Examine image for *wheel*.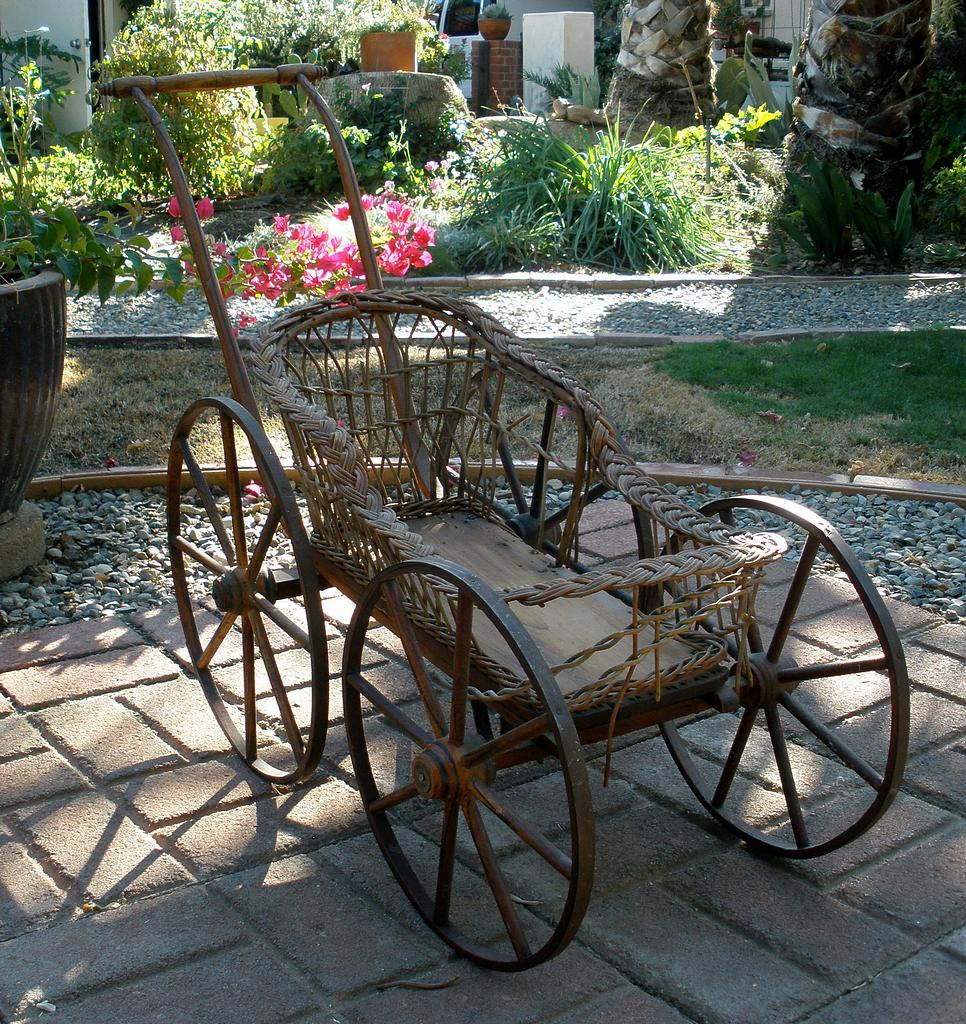
Examination result: l=340, t=554, r=596, b=965.
